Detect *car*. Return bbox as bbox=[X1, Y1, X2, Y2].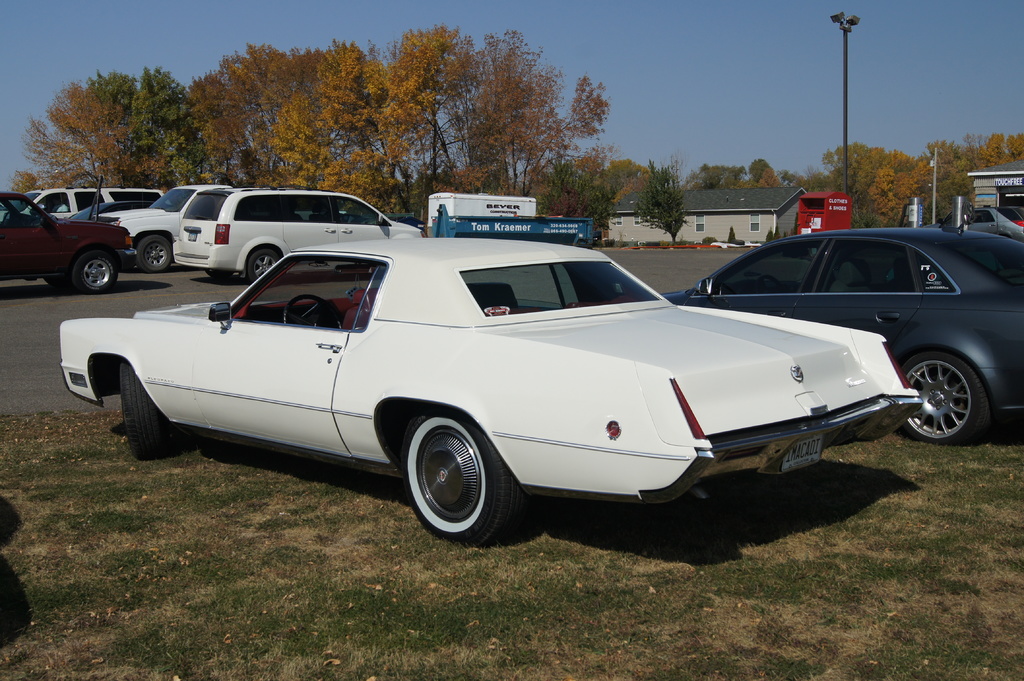
bbox=[111, 180, 239, 271].
